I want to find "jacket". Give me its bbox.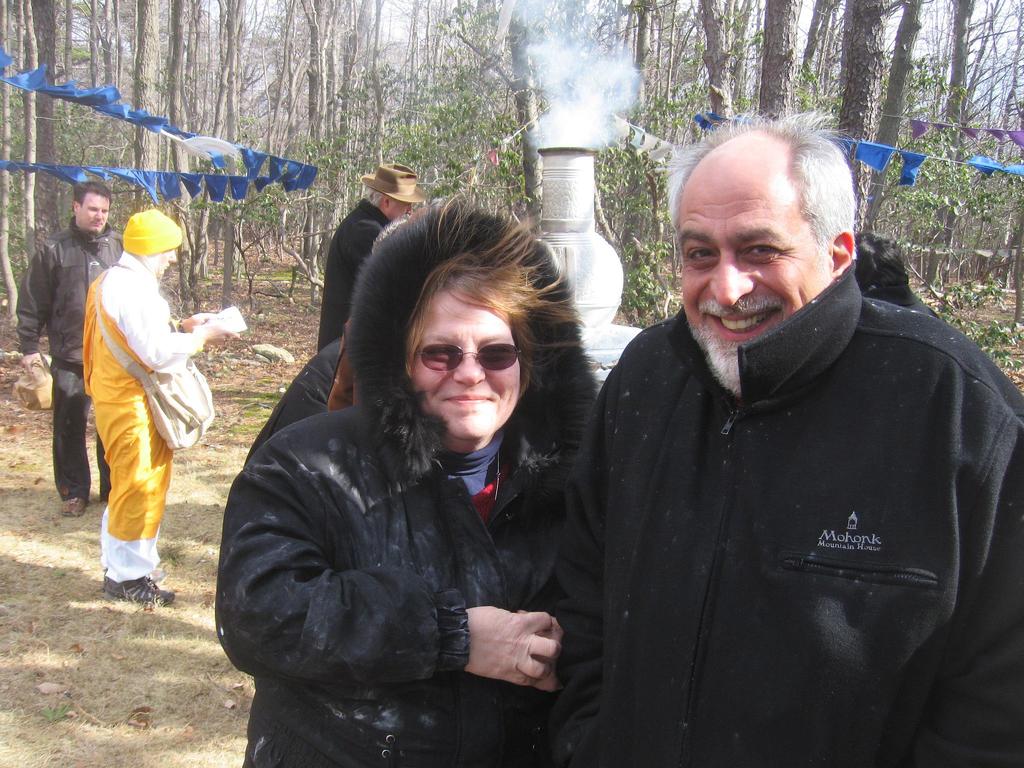
[80, 248, 207, 406].
